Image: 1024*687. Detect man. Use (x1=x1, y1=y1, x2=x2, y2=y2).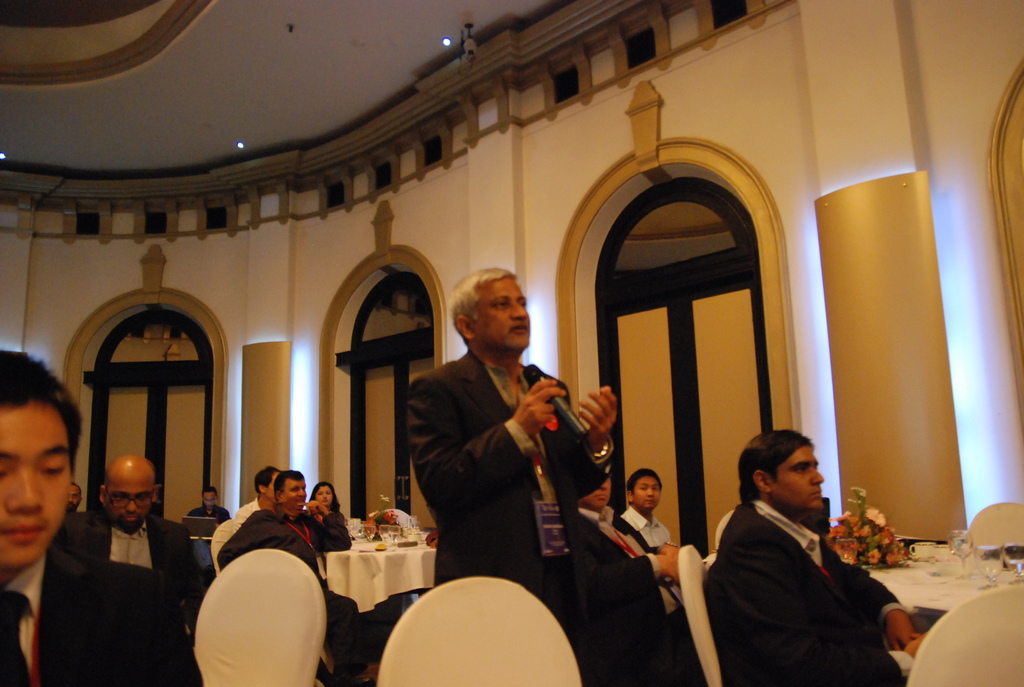
(x1=405, y1=259, x2=621, y2=686).
